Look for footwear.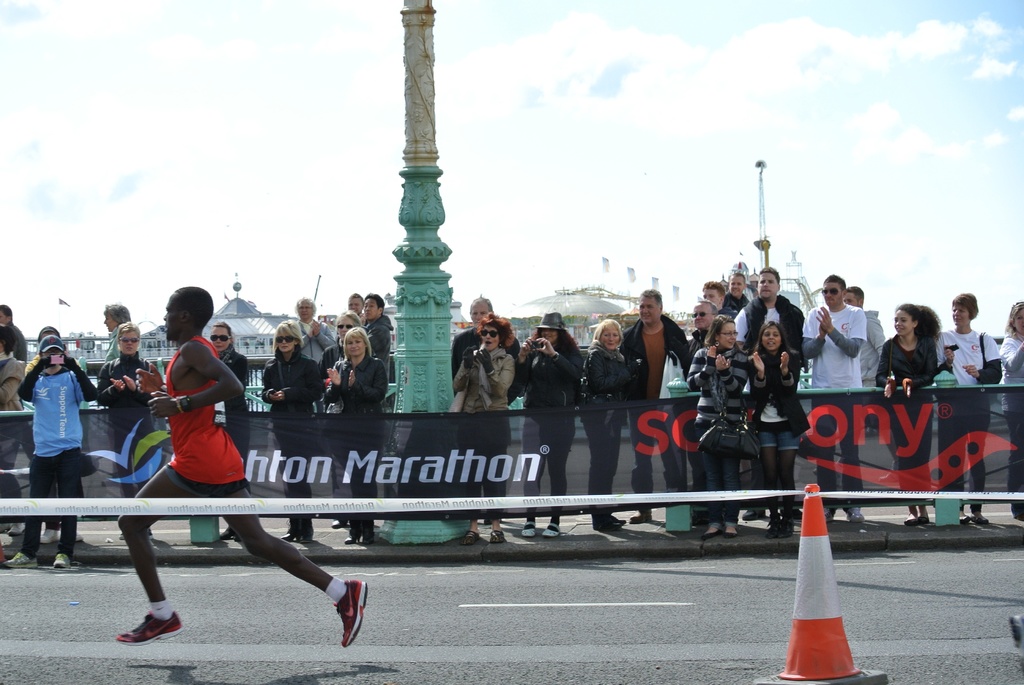
Found: (538,522,559,537).
